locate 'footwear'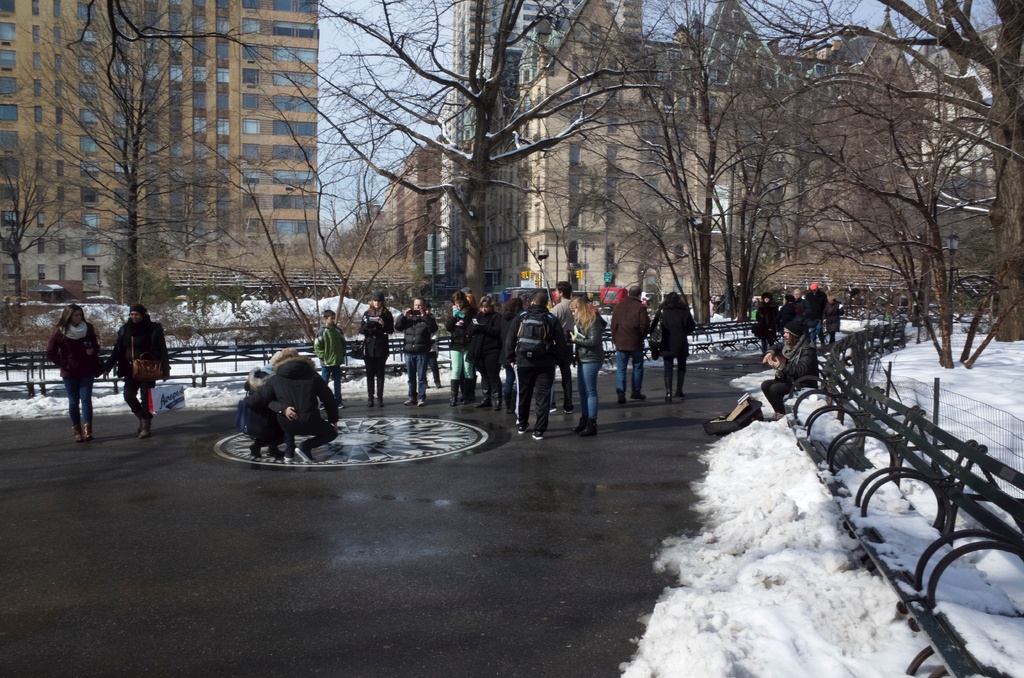
563,407,573,415
